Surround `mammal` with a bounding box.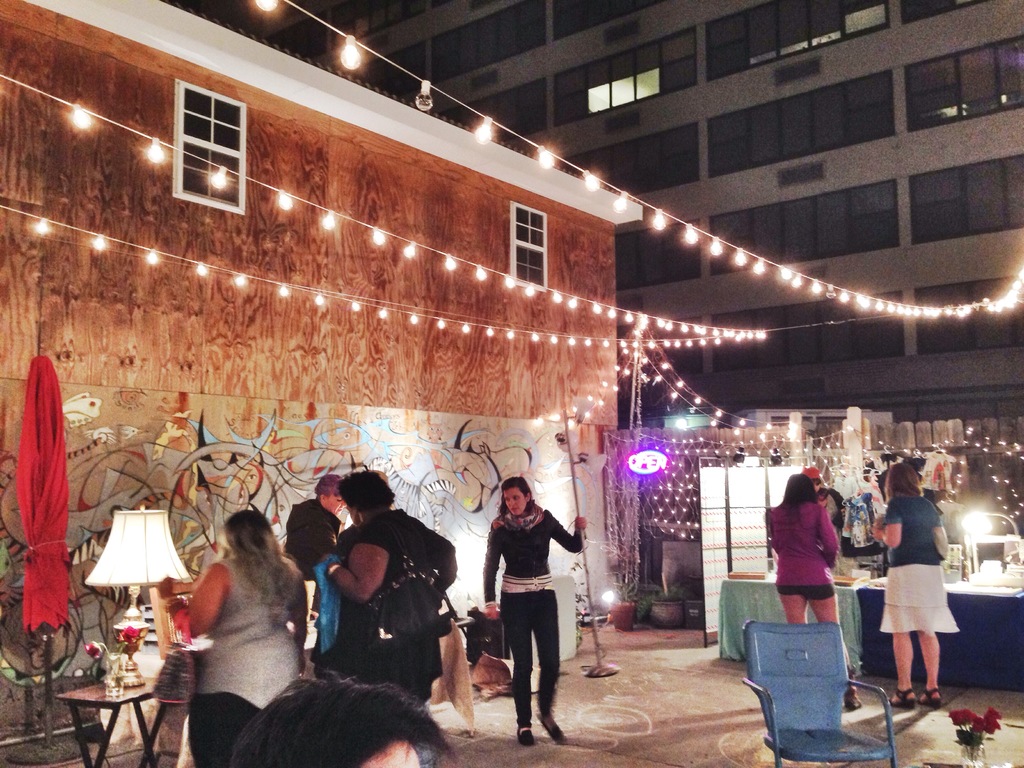
box(877, 451, 943, 524).
